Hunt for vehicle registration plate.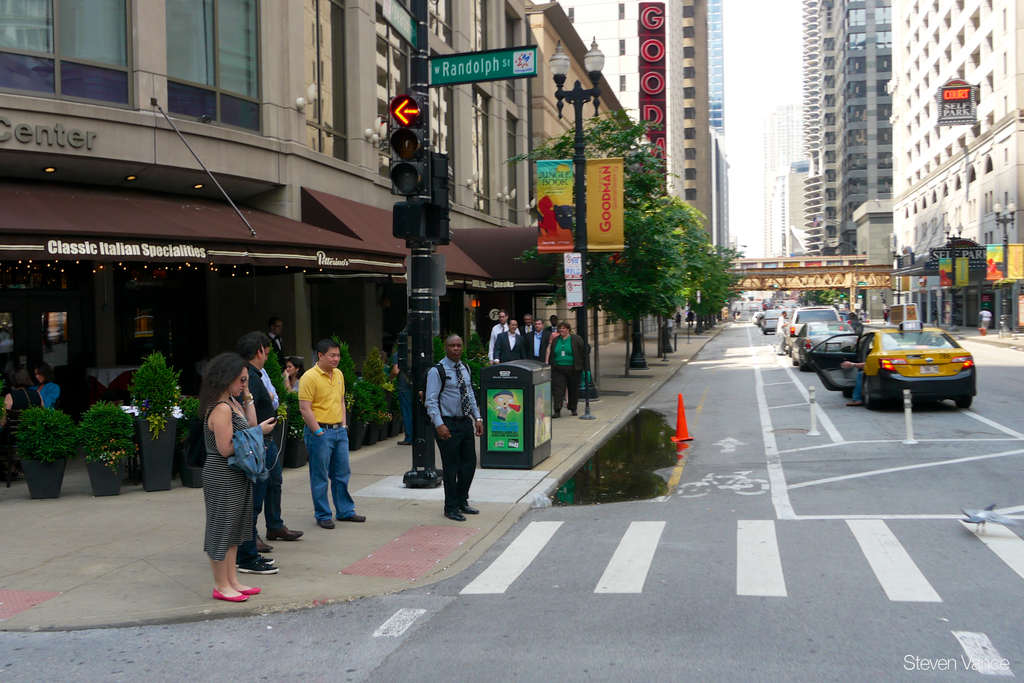
Hunted down at 921 360 942 374.
